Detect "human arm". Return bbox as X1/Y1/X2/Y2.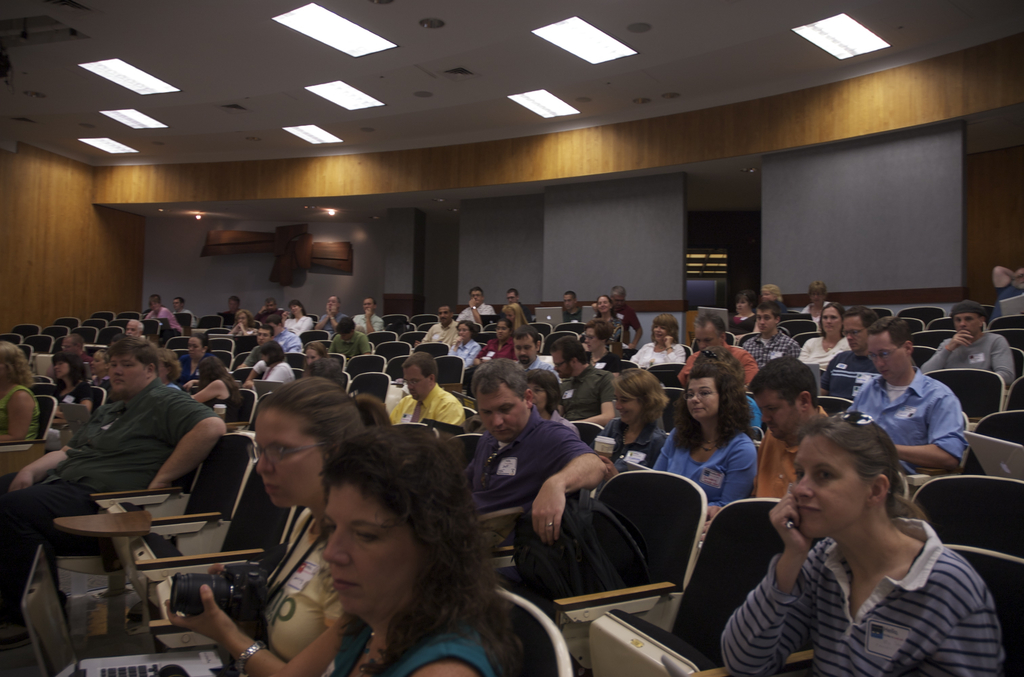
716/491/836/676.
